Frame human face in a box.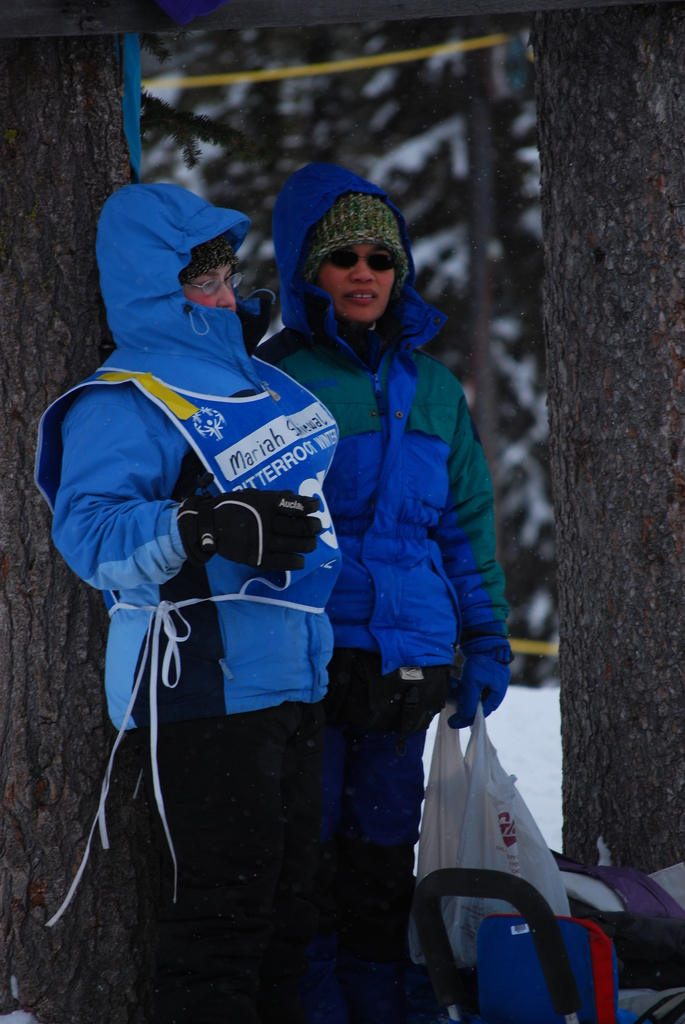
left=193, top=265, right=242, bottom=308.
